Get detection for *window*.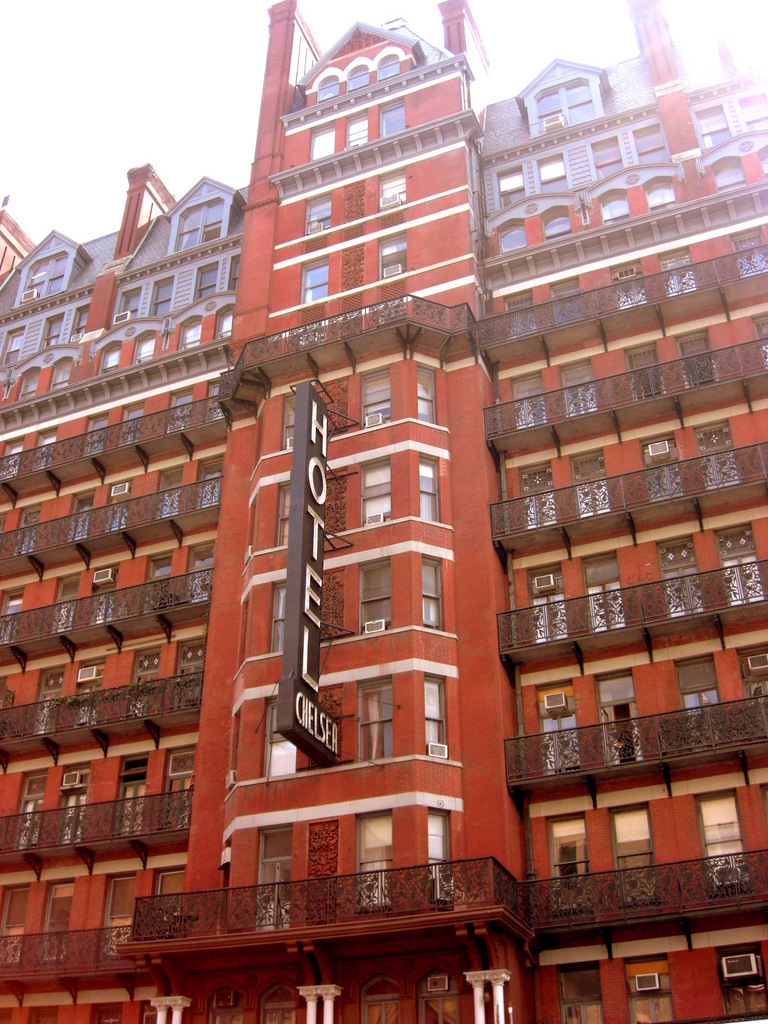
Detection: {"x1": 726, "y1": 229, "x2": 767, "y2": 280}.
